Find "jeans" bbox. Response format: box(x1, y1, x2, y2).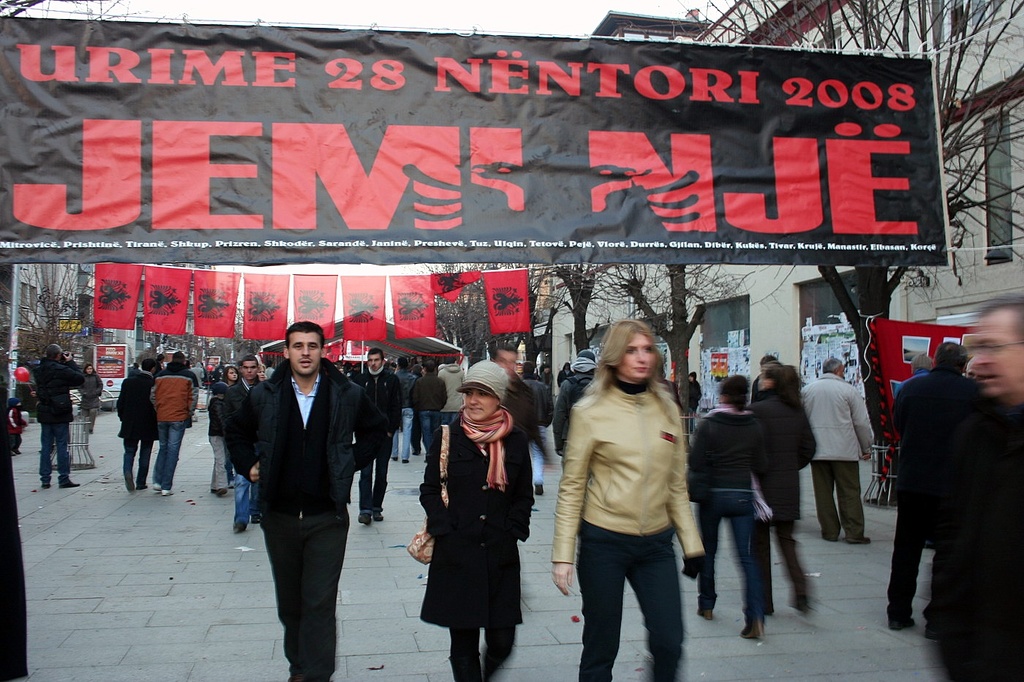
box(389, 406, 414, 461).
